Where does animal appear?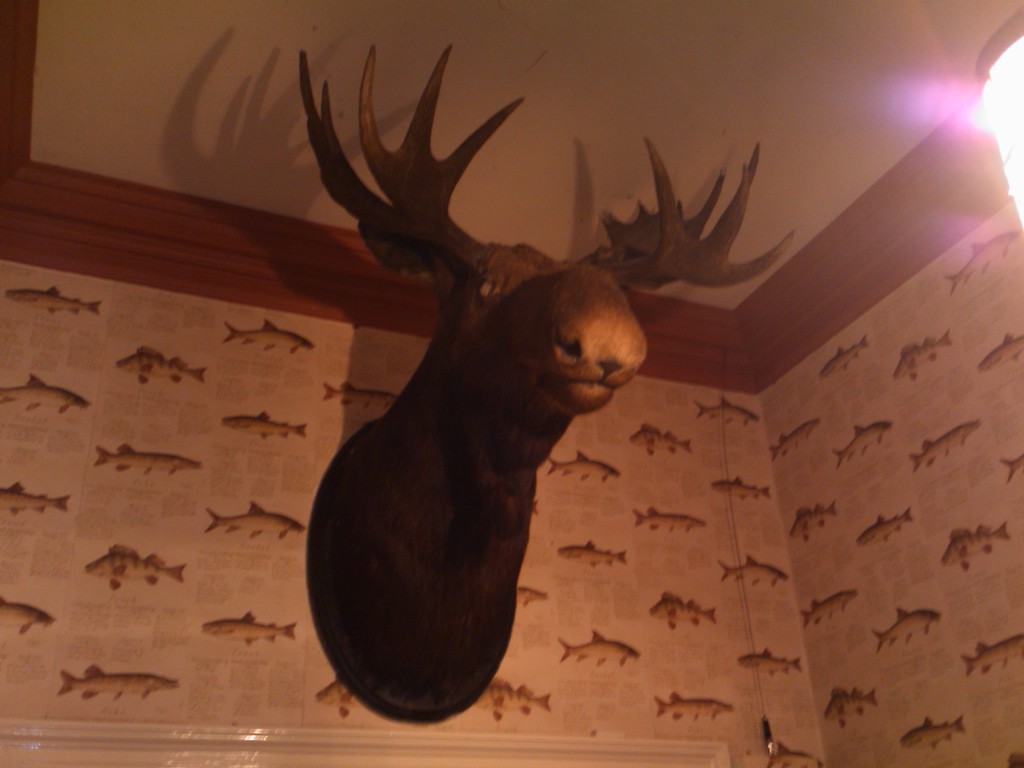
Appears at x1=296 y1=41 x2=796 y2=717.
